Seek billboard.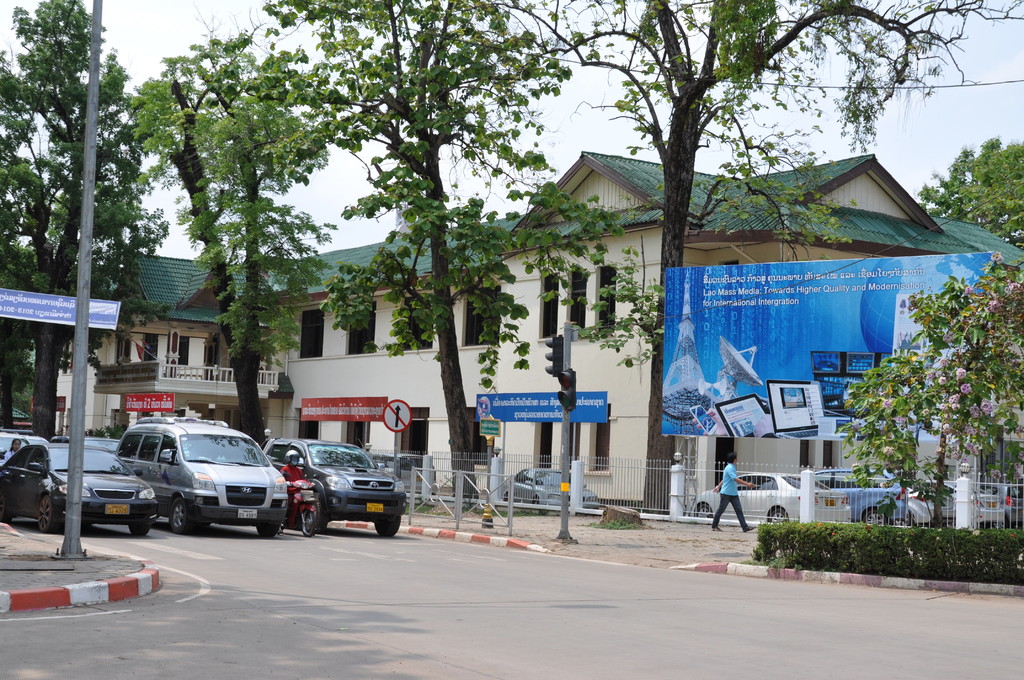
pyautogui.locateOnScreen(124, 393, 177, 412).
